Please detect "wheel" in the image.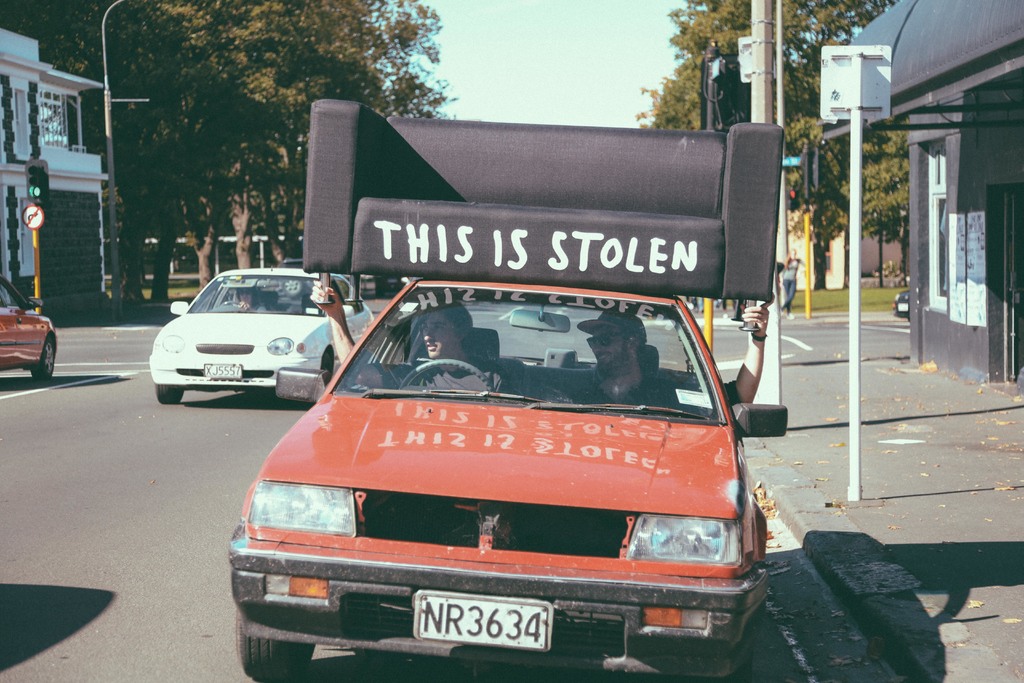
(237,600,321,680).
